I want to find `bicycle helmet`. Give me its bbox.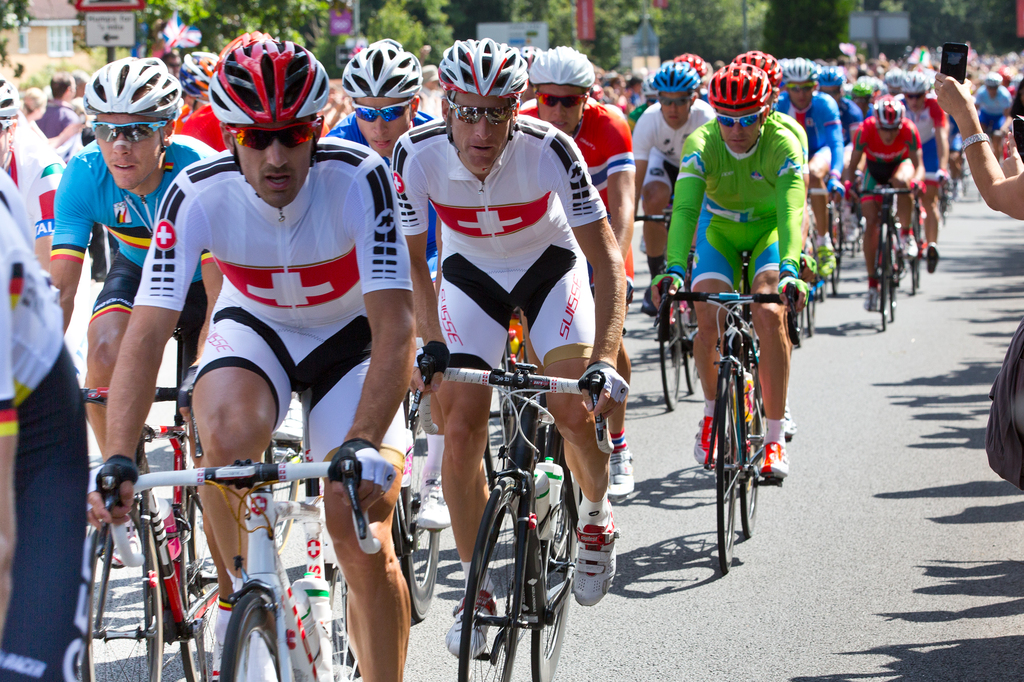
rect(79, 52, 179, 120).
